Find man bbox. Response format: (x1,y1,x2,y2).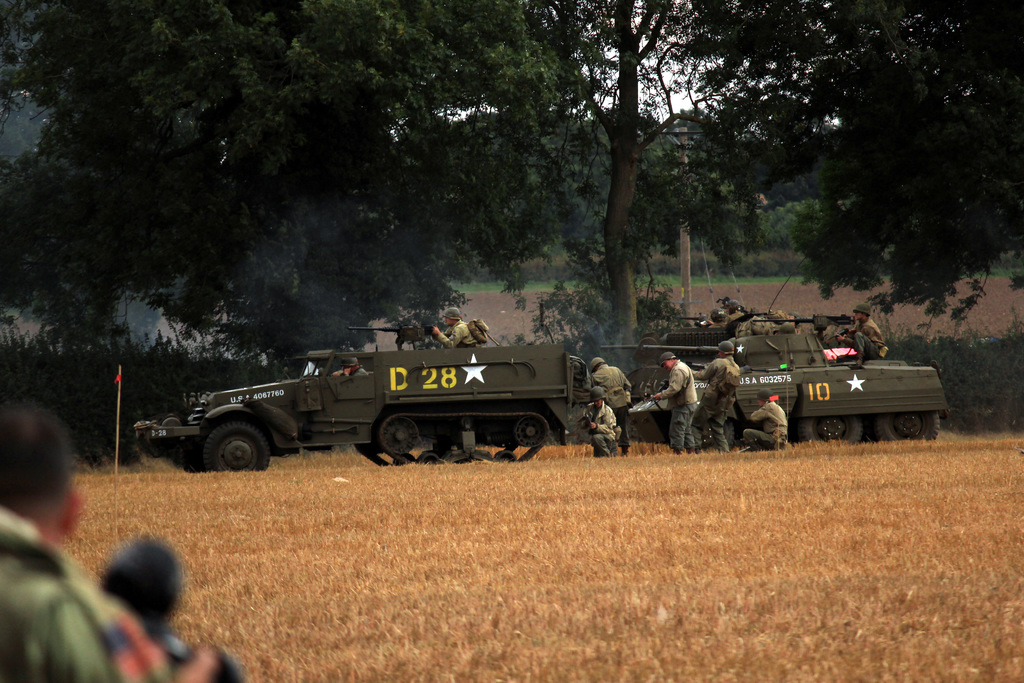
(708,340,740,456).
